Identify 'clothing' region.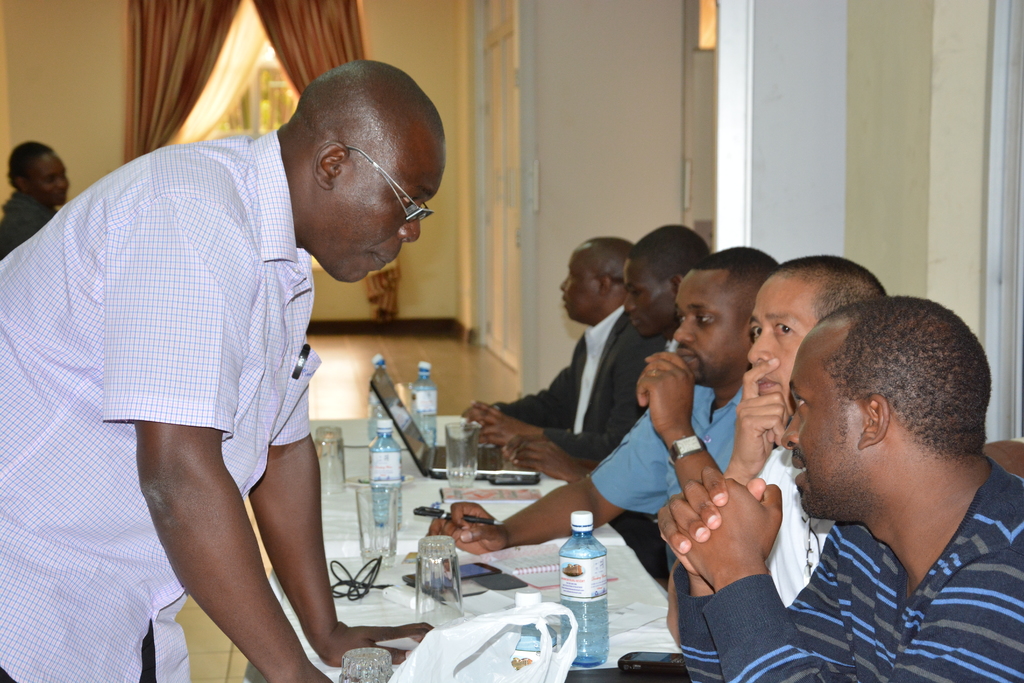
Region: bbox=(678, 411, 1023, 673).
